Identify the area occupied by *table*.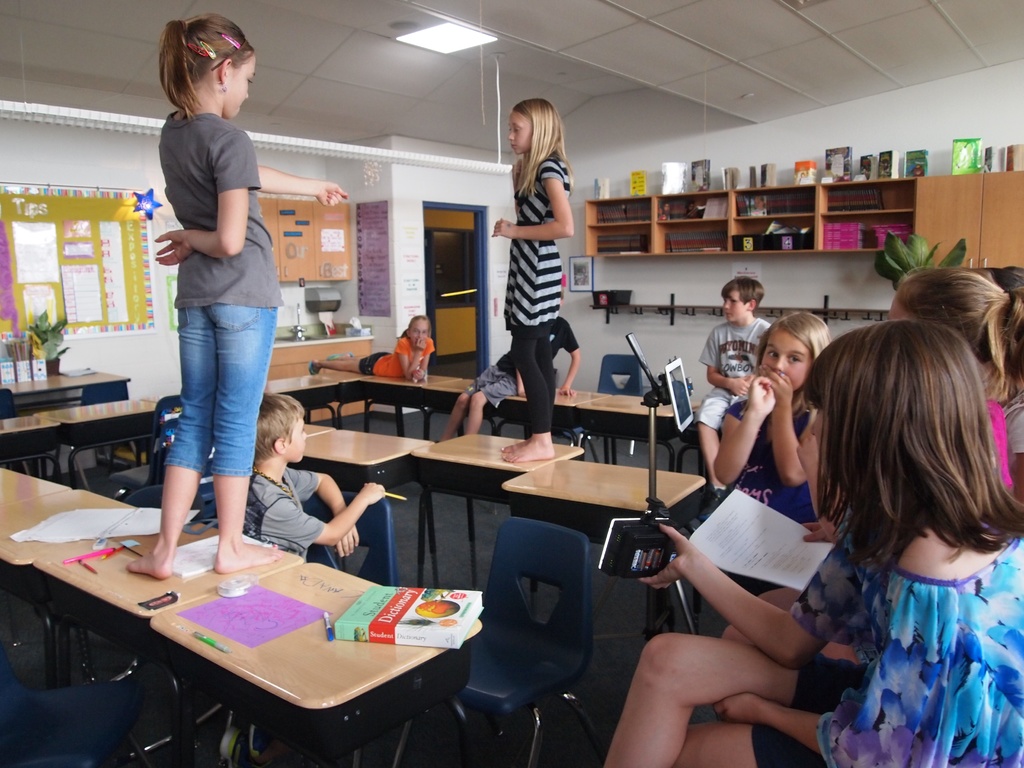
Area: left=420, top=385, right=608, bottom=450.
